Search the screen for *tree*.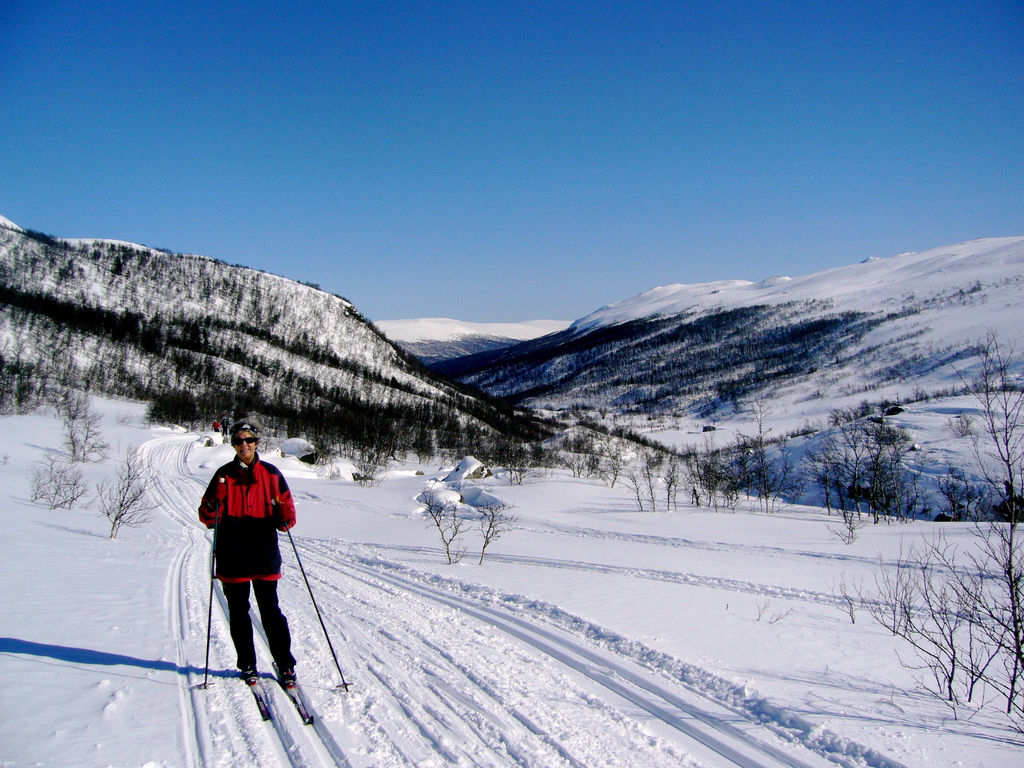
Found at detection(57, 401, 103, 468).
